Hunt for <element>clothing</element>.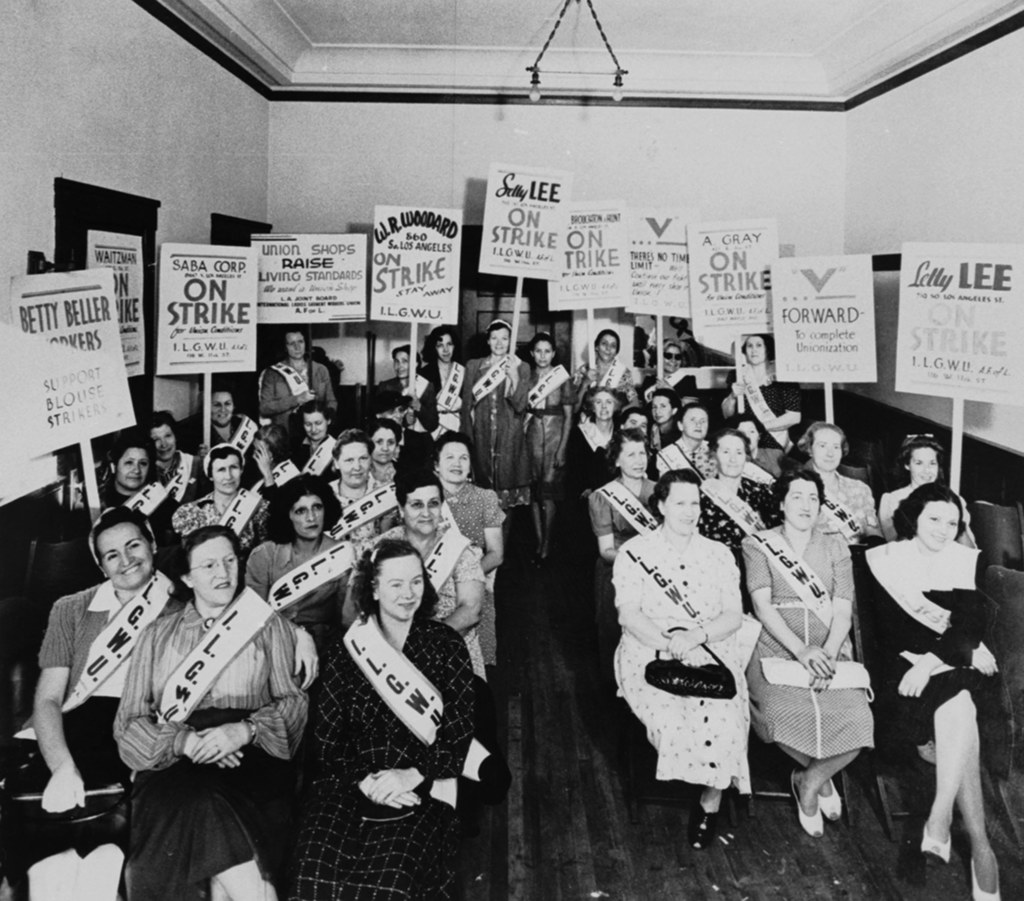
Hunted down at 241,532,353,628.
